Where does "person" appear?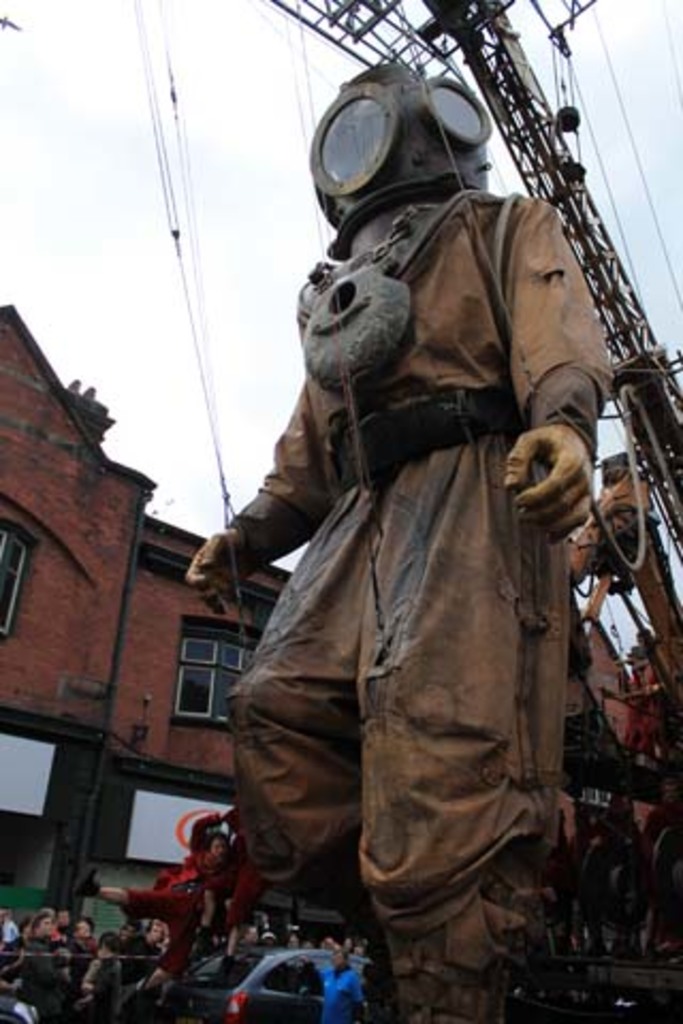
Appears at <region>181, 58, 617, 1022</region>.
